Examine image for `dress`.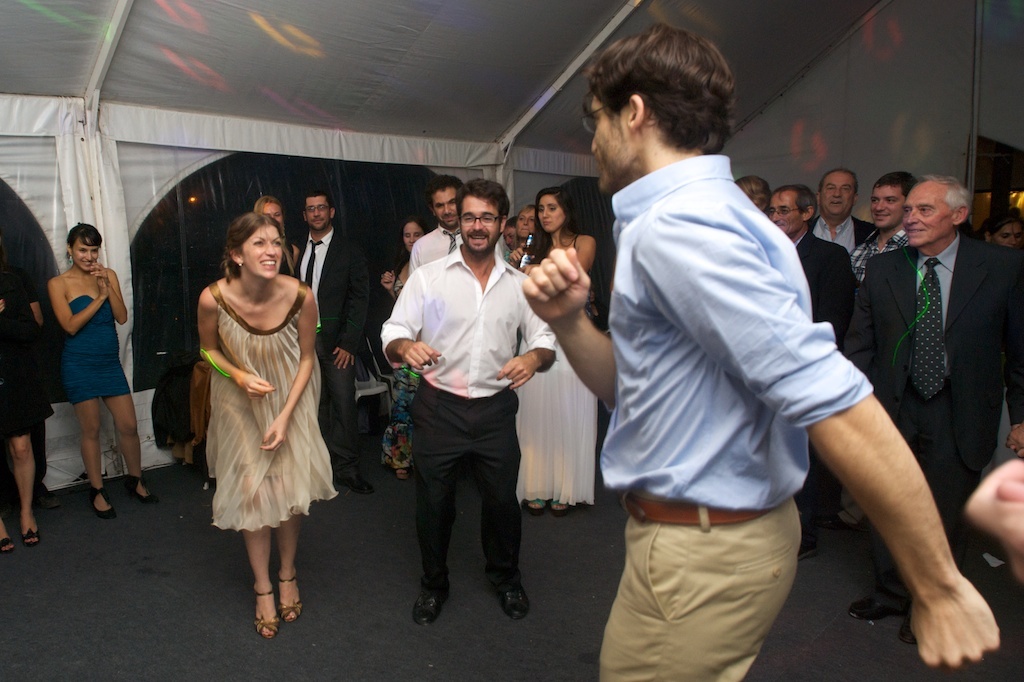
Examination result: select_region(512, 236, 596, 503).
